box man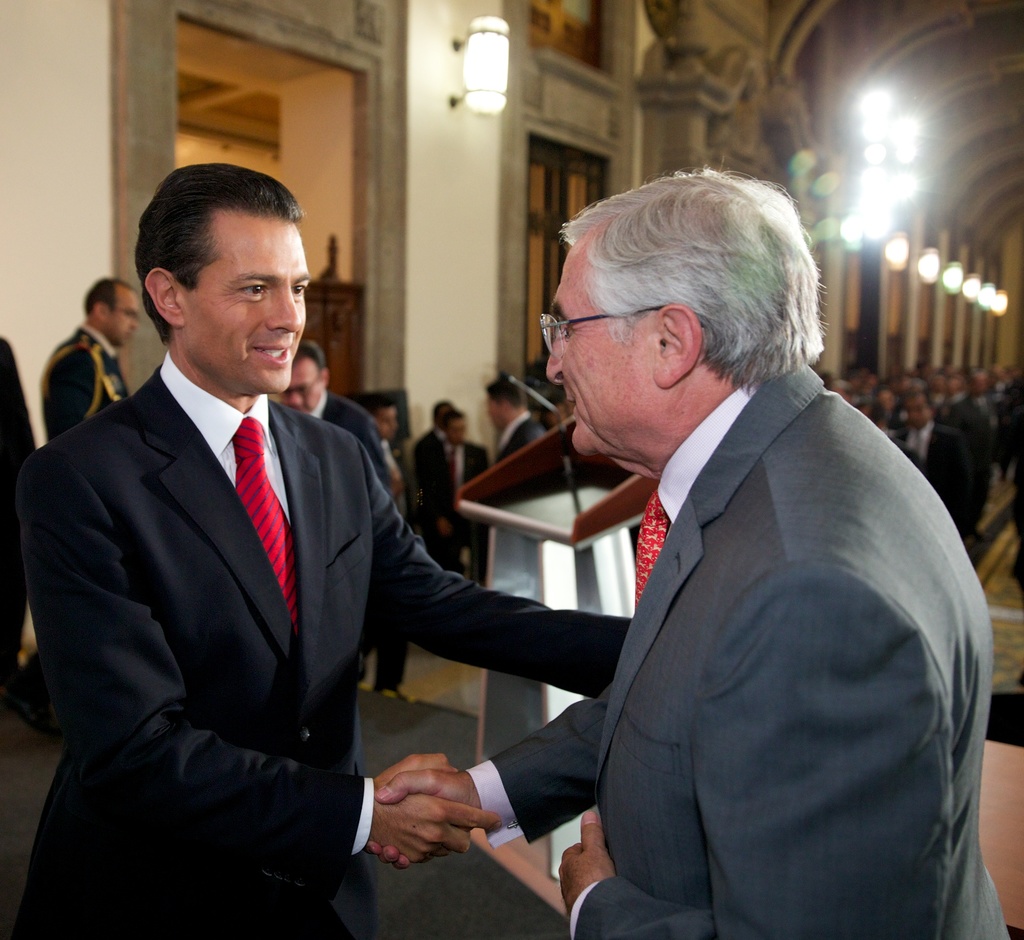
select_region(3, 157, 637, 939)
